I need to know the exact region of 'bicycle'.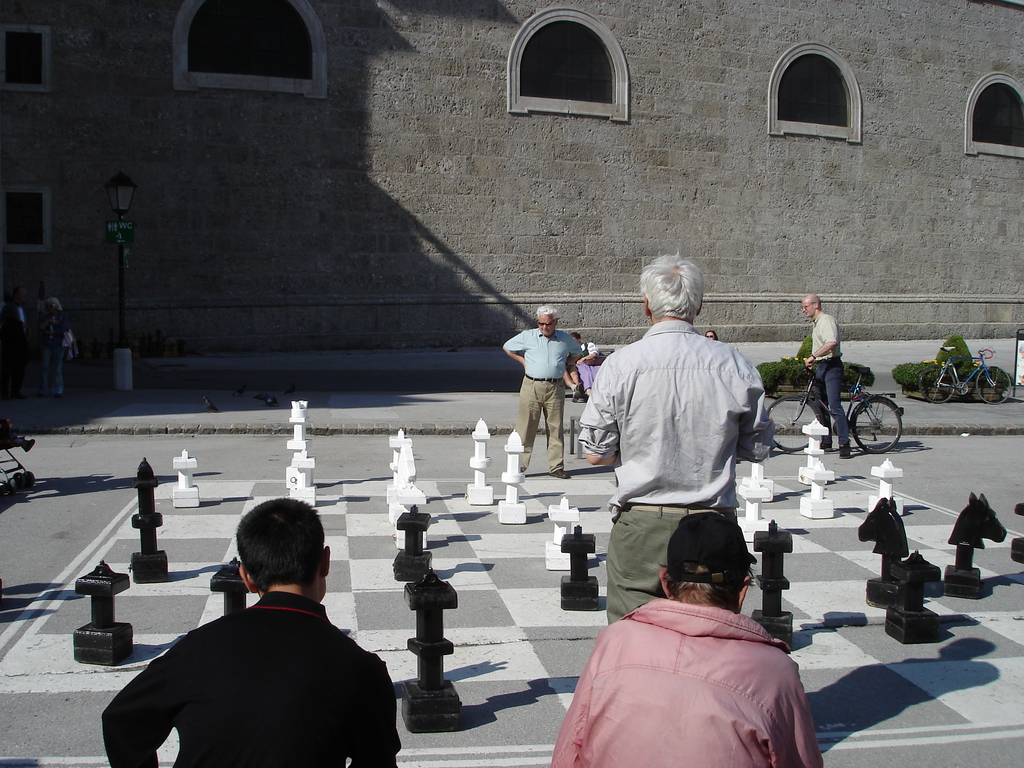
Region: region(771, 340, 899, 468).
